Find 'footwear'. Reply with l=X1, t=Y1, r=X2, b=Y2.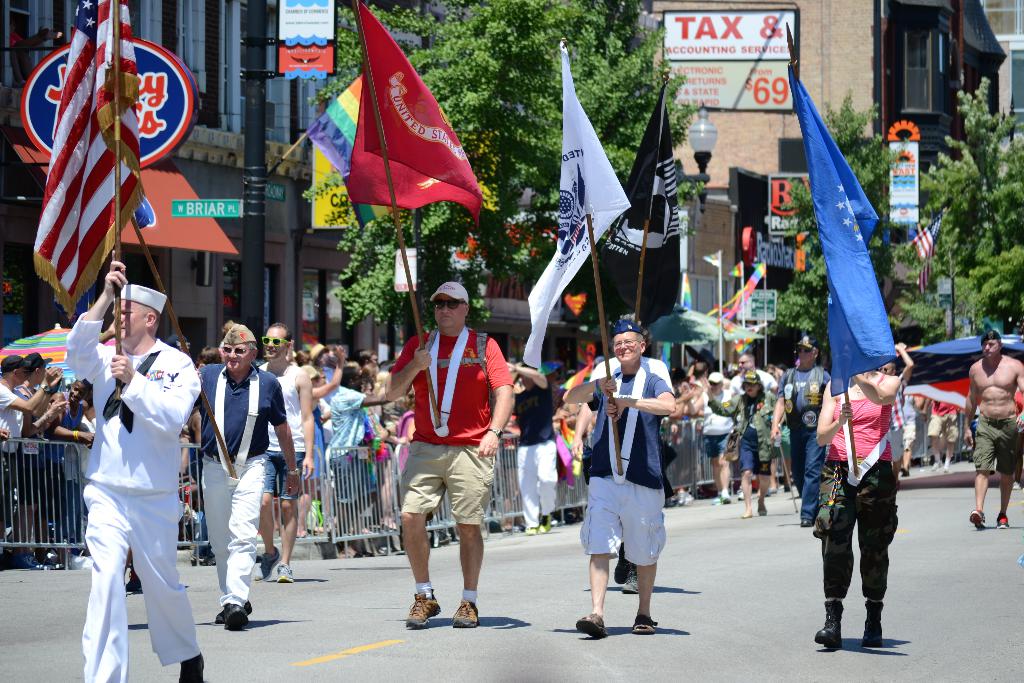
l=255, t=545, r=278, b=577.
